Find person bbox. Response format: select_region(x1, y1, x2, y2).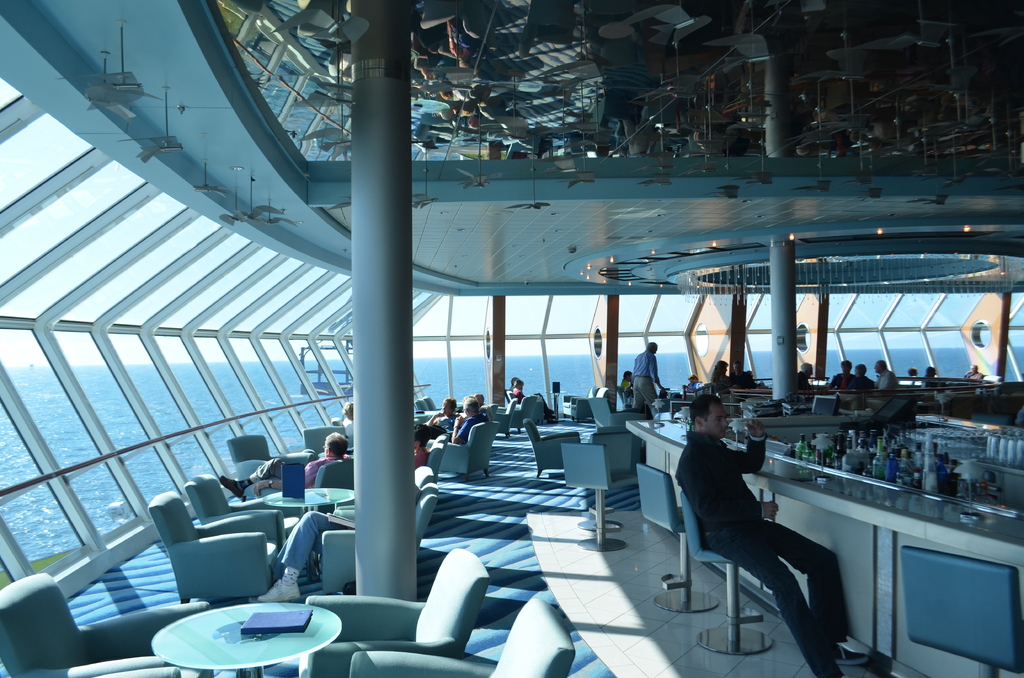
select_region(671, 373, 701, 398).
